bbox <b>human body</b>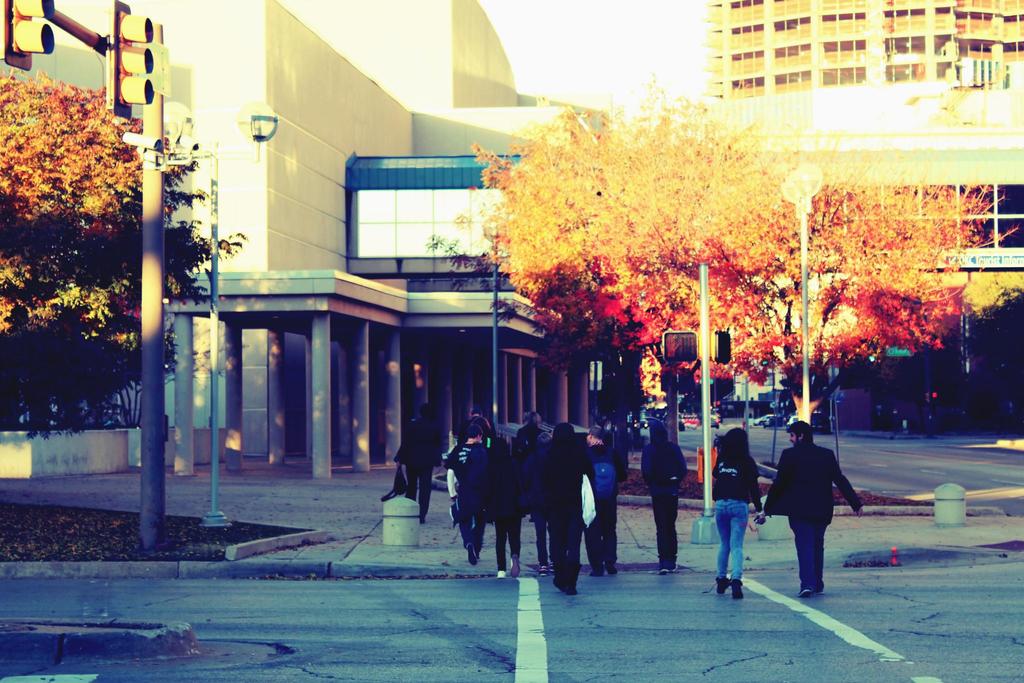
bbox=(449, 438, 484, 566)
